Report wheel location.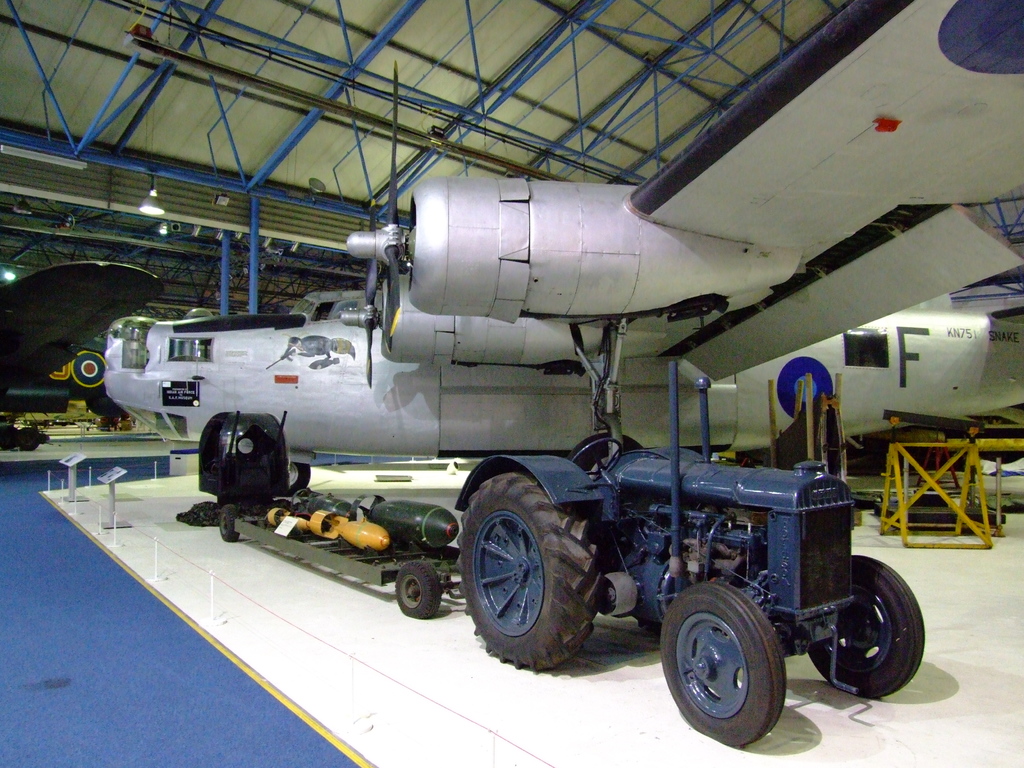
Report: 574/439/624/483.
